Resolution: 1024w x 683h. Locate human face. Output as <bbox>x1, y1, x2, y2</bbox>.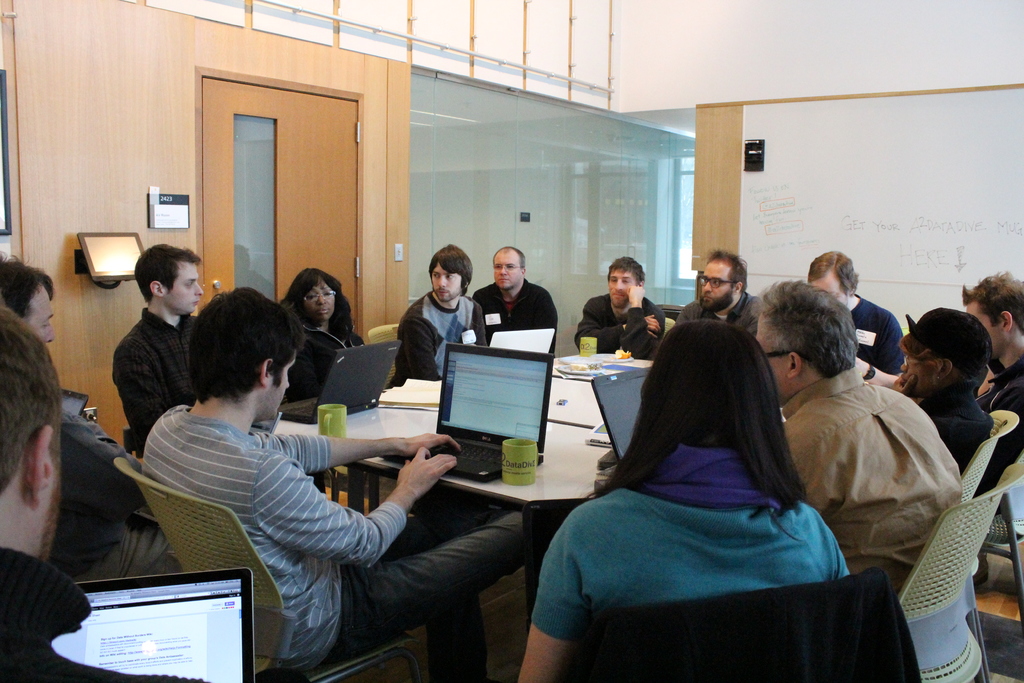
<bbox>968, 296, 1006, 361</bbox>.
